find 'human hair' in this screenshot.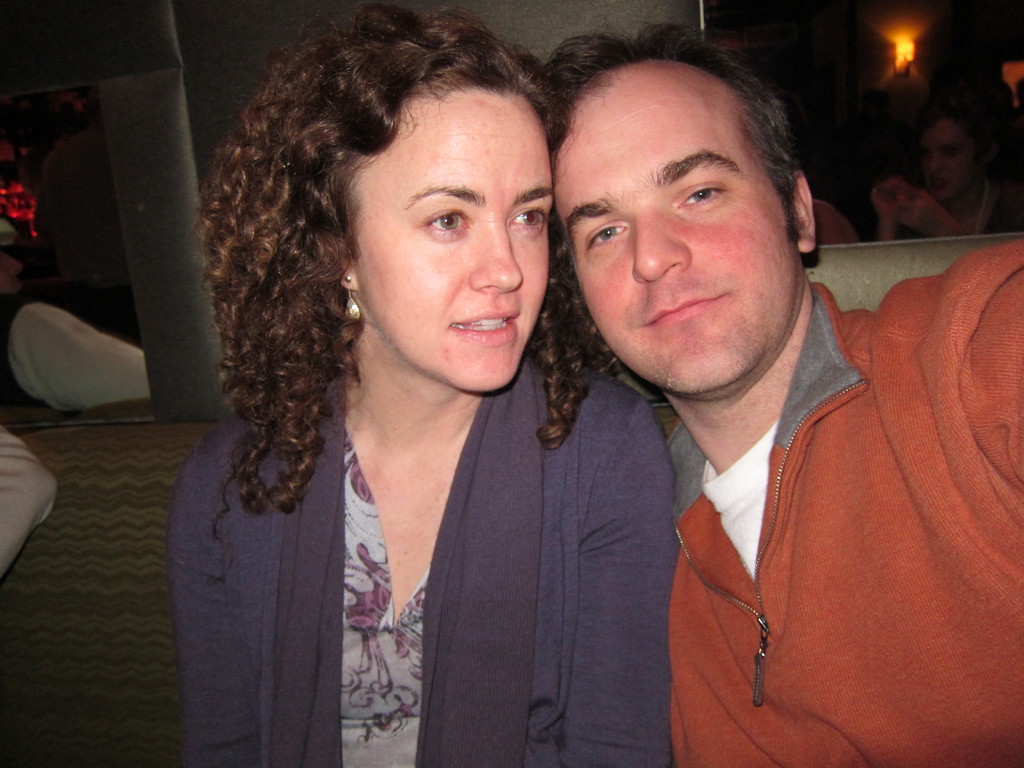
The bounding box for 'human hair' is (536,22,802,369).
